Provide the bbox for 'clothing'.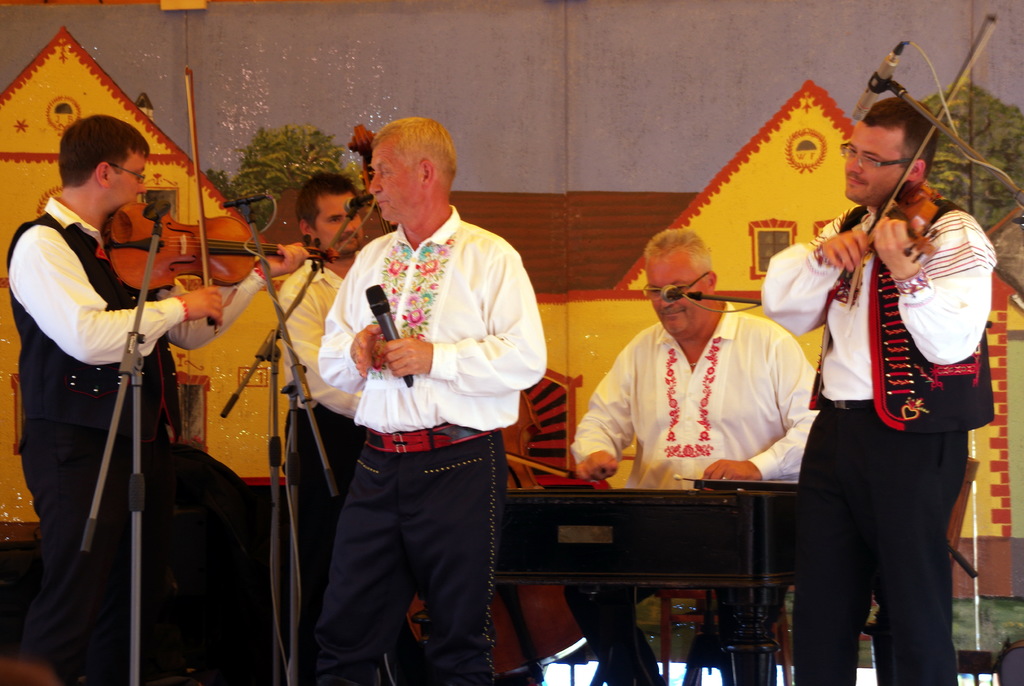
<box>276,255,340,376</box>.
